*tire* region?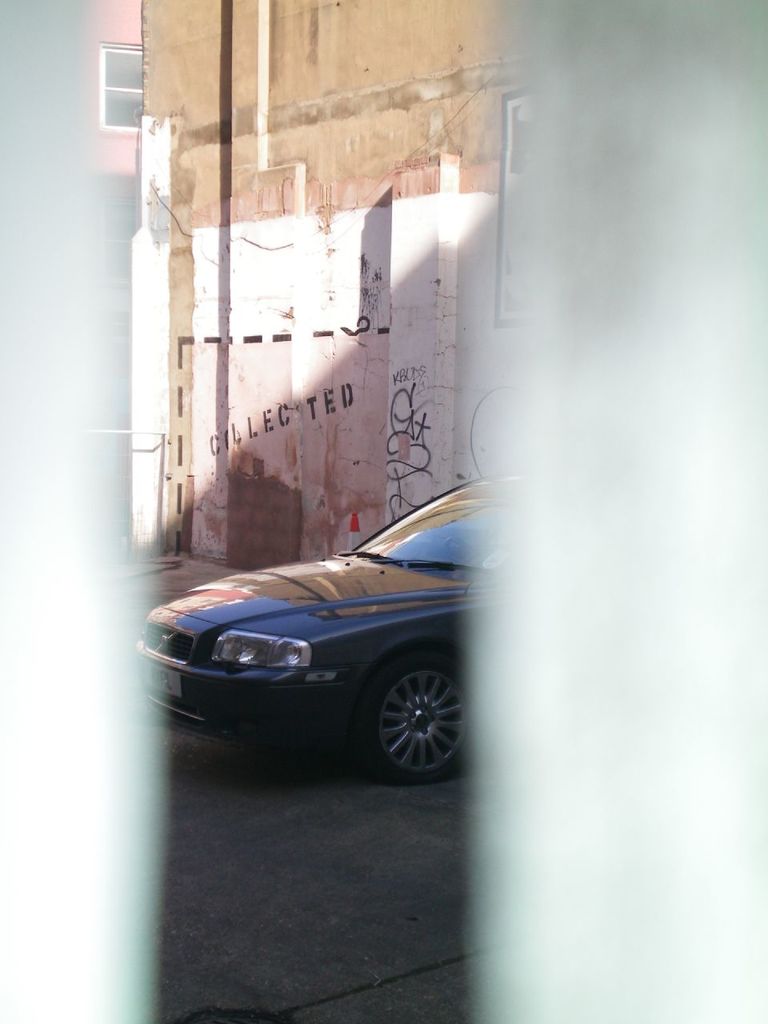
crop(350, 647, 468, 780)
